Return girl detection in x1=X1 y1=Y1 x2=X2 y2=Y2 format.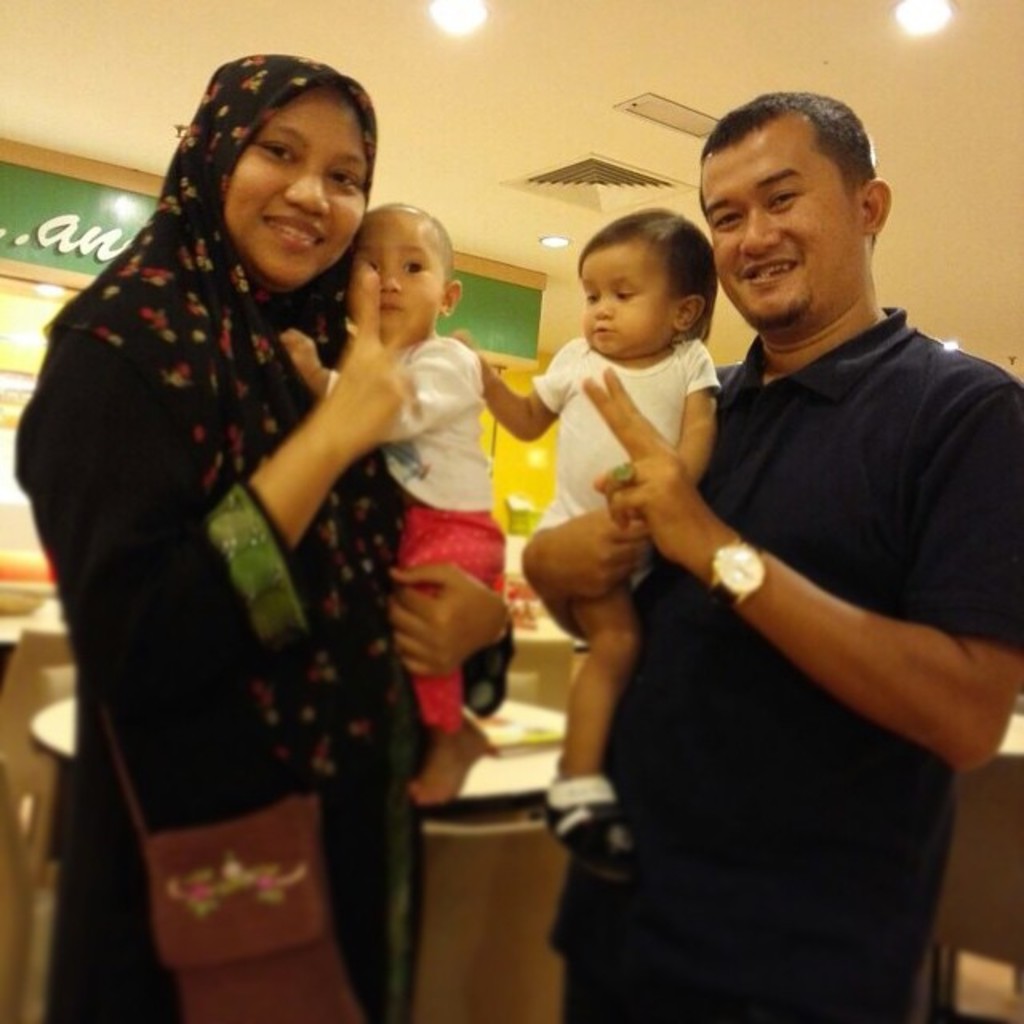
x1=450 y1=205 x2=739 y2=888.
